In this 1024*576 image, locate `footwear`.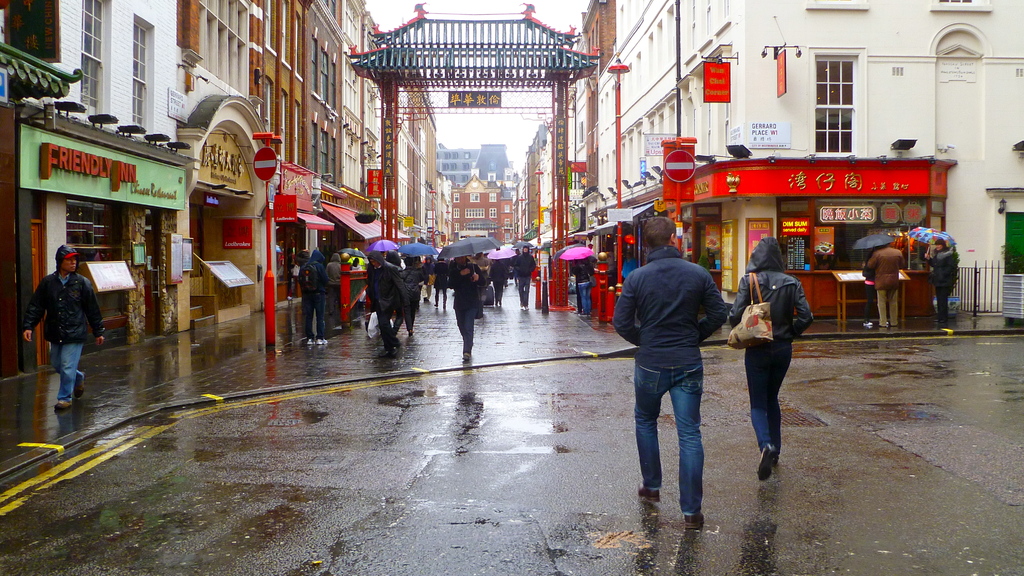
Bounding box: select_region(581, 312, 590, 317).
